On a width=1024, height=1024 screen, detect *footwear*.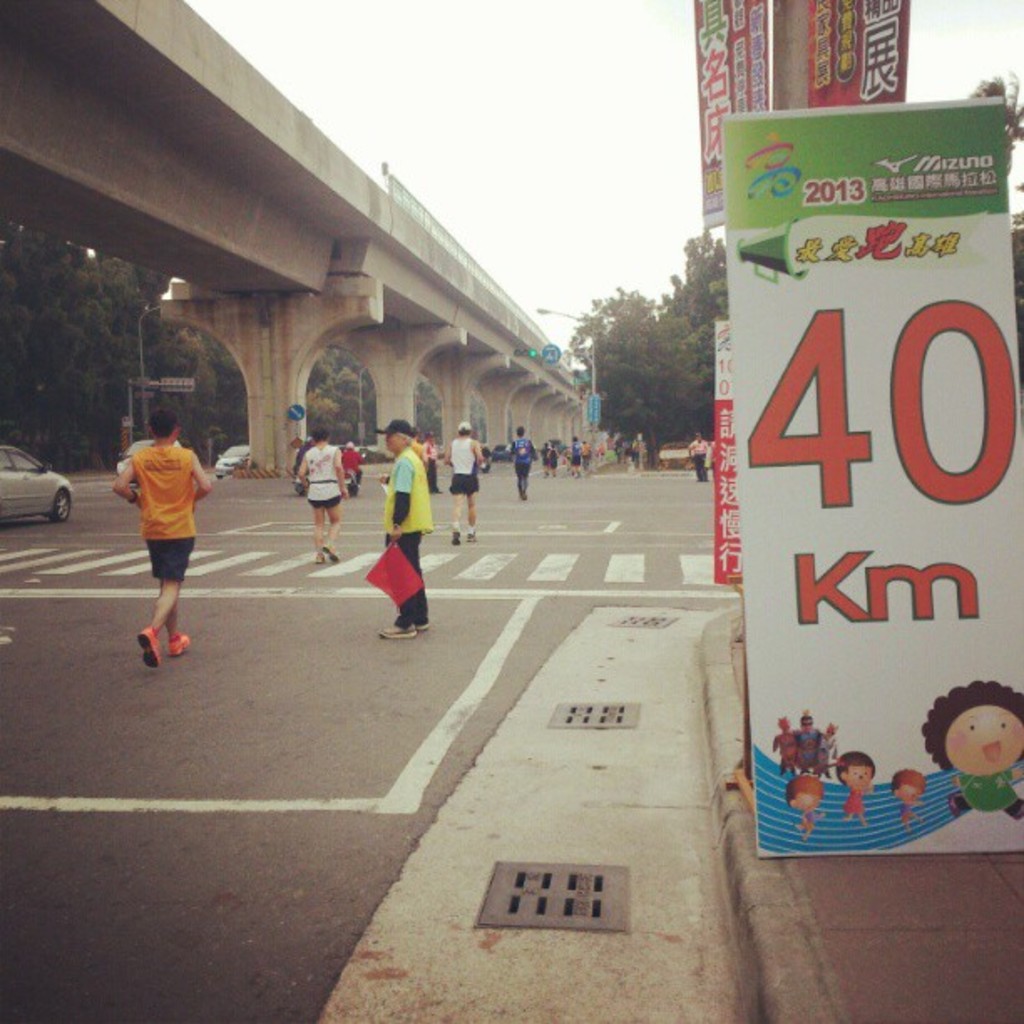
467,529,480,545.
